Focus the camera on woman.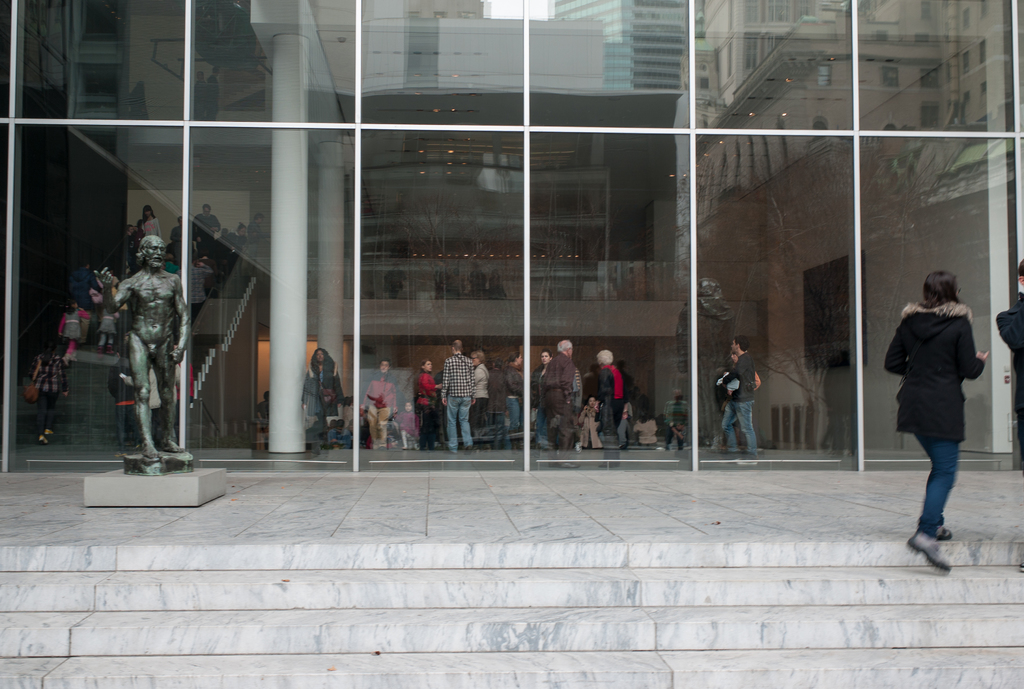
Focus region: left=502, top=350, right=522, bottom=441.
